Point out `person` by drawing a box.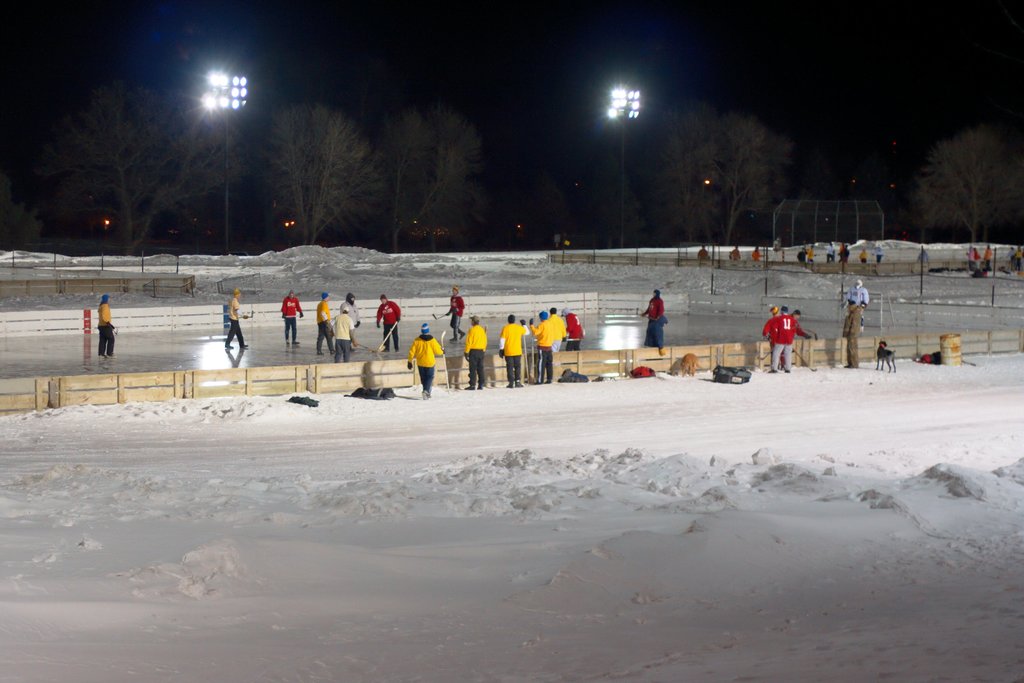
box(447, 288, 465, 344).
